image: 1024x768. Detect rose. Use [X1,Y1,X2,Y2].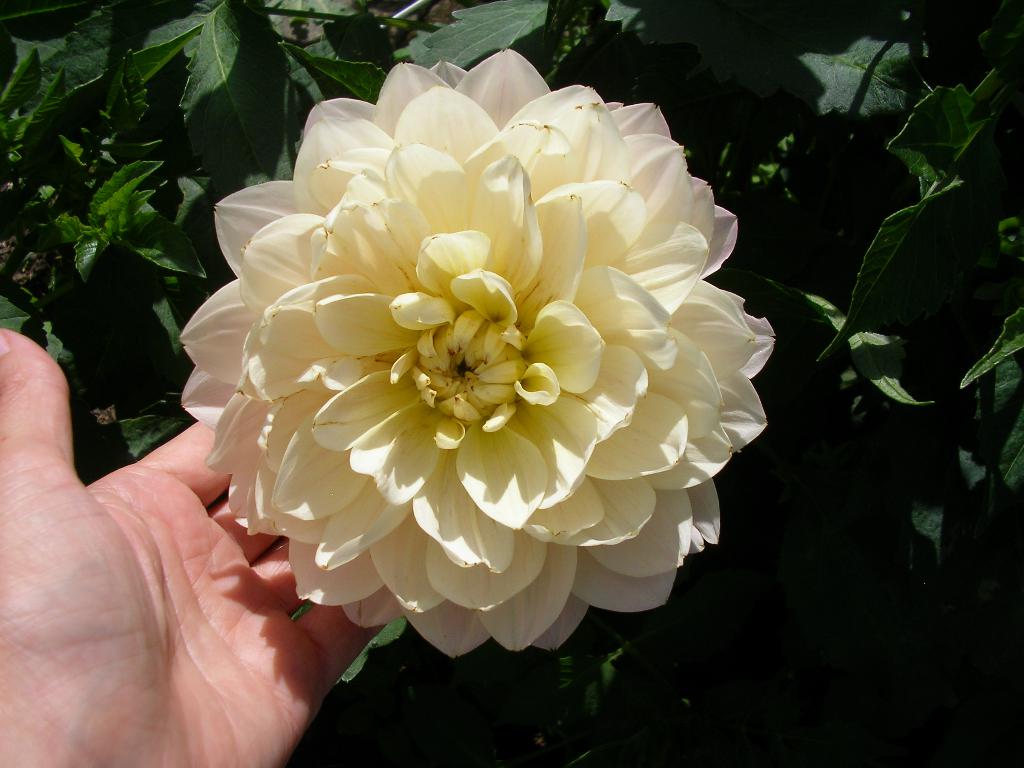
[178,47,780,664].
